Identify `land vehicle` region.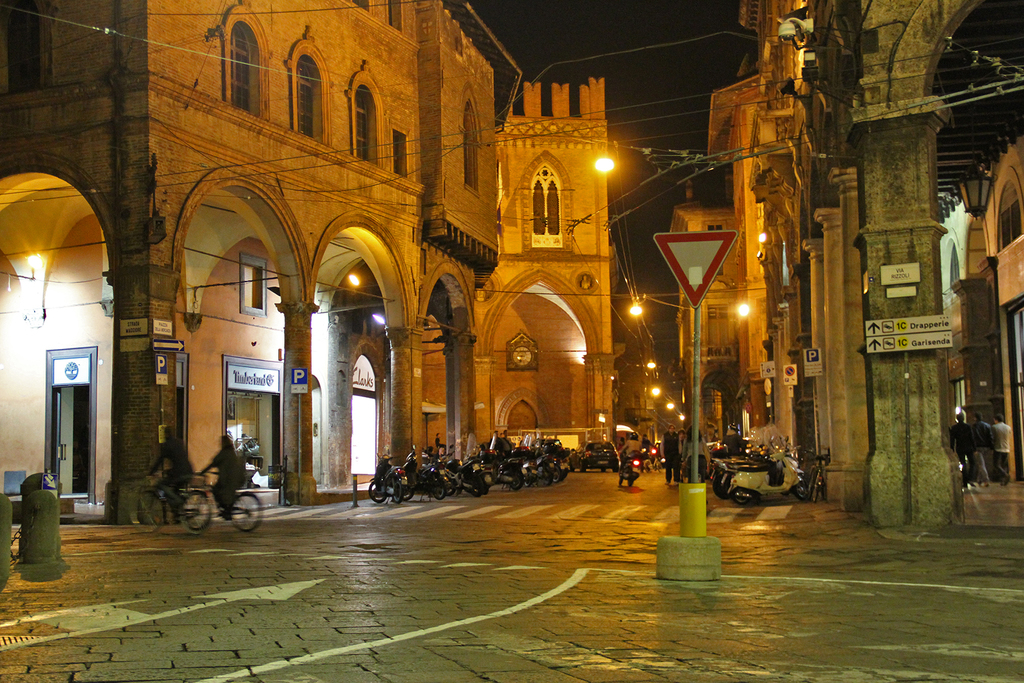
Region: 366/457/406/503.
